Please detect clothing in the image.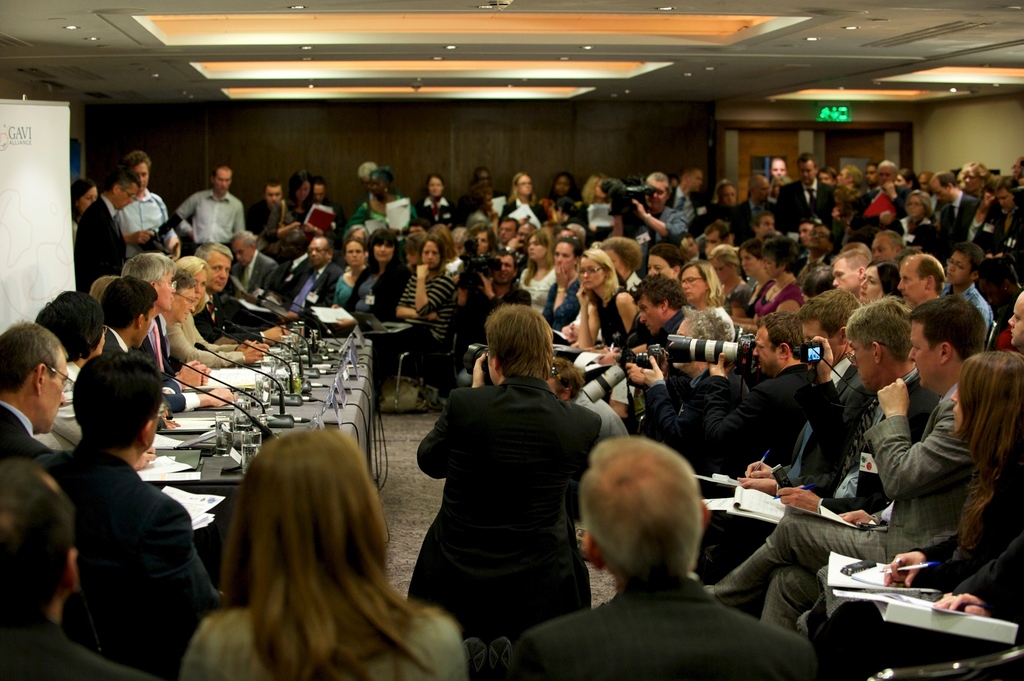
<bbox>944, 276, 999, 329</bbox>.
